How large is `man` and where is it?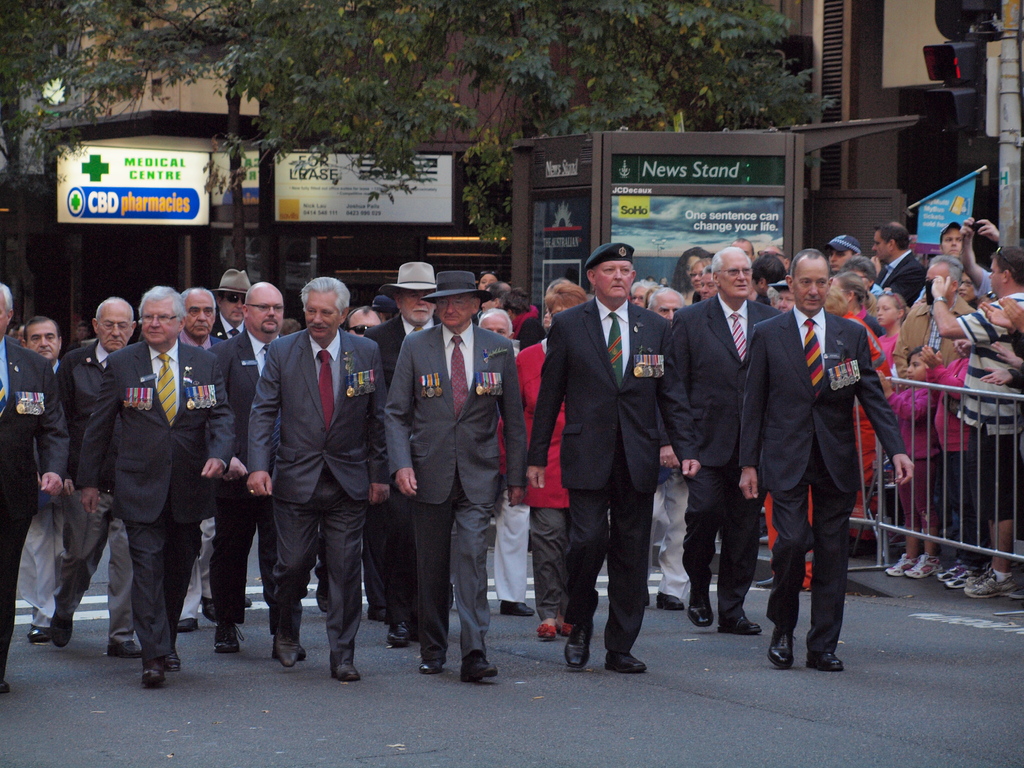
Bounding box: locate(196, 282, 308, 657).
